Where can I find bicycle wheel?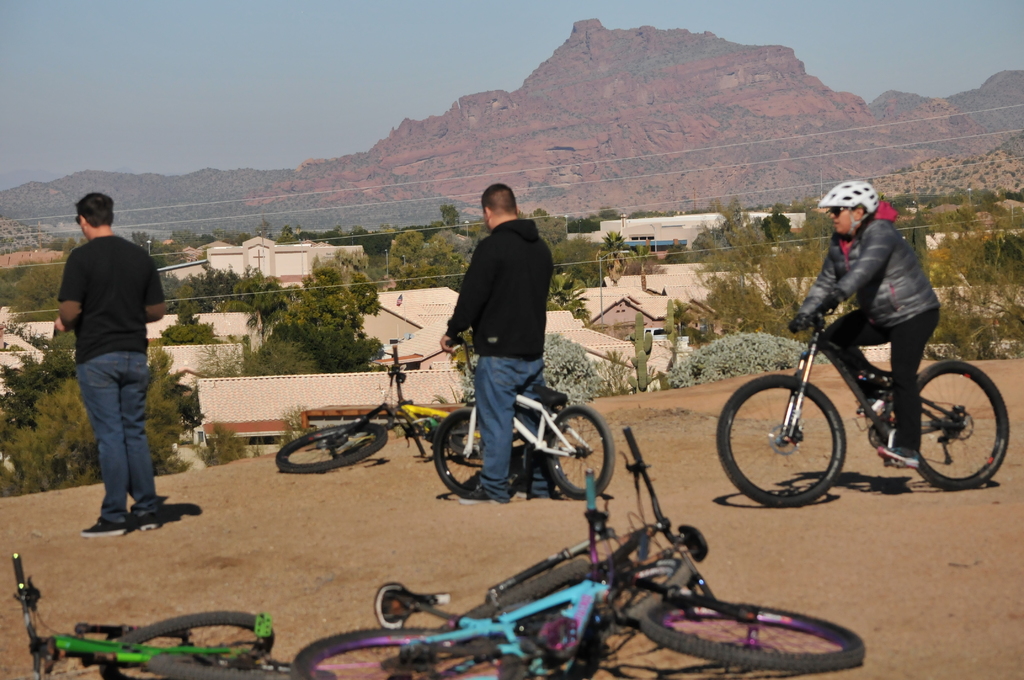
You can find it at left=452, top=410, right=528, bottom=462.
